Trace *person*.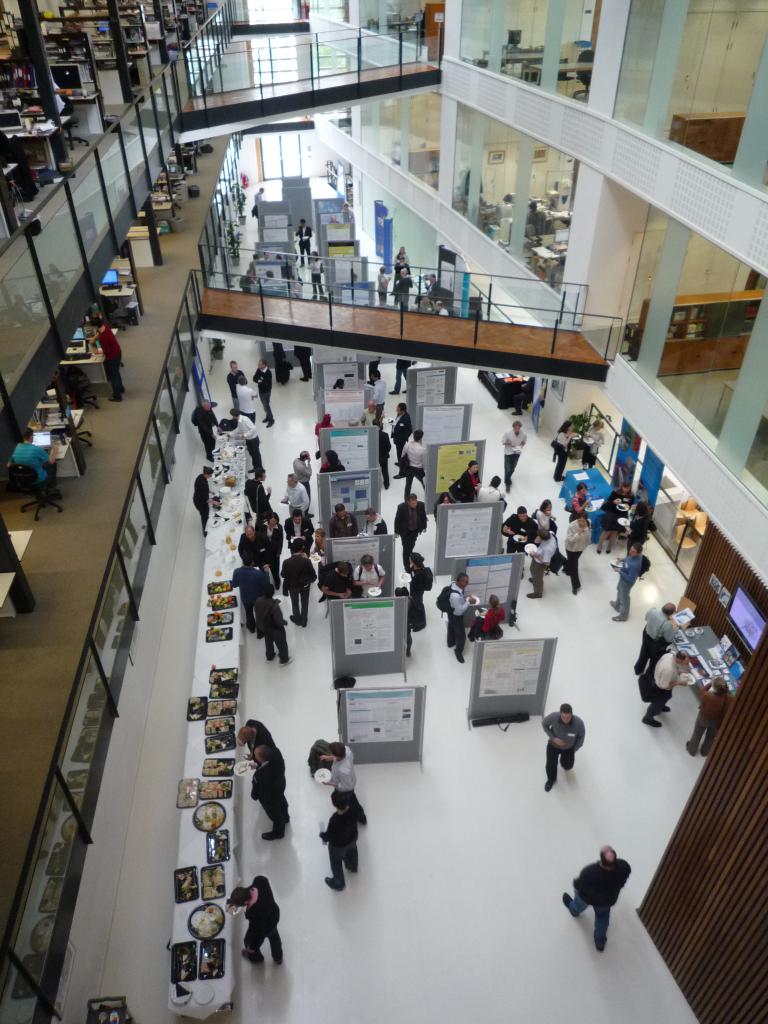
Traced to box=[684, 671, 737, 755].
